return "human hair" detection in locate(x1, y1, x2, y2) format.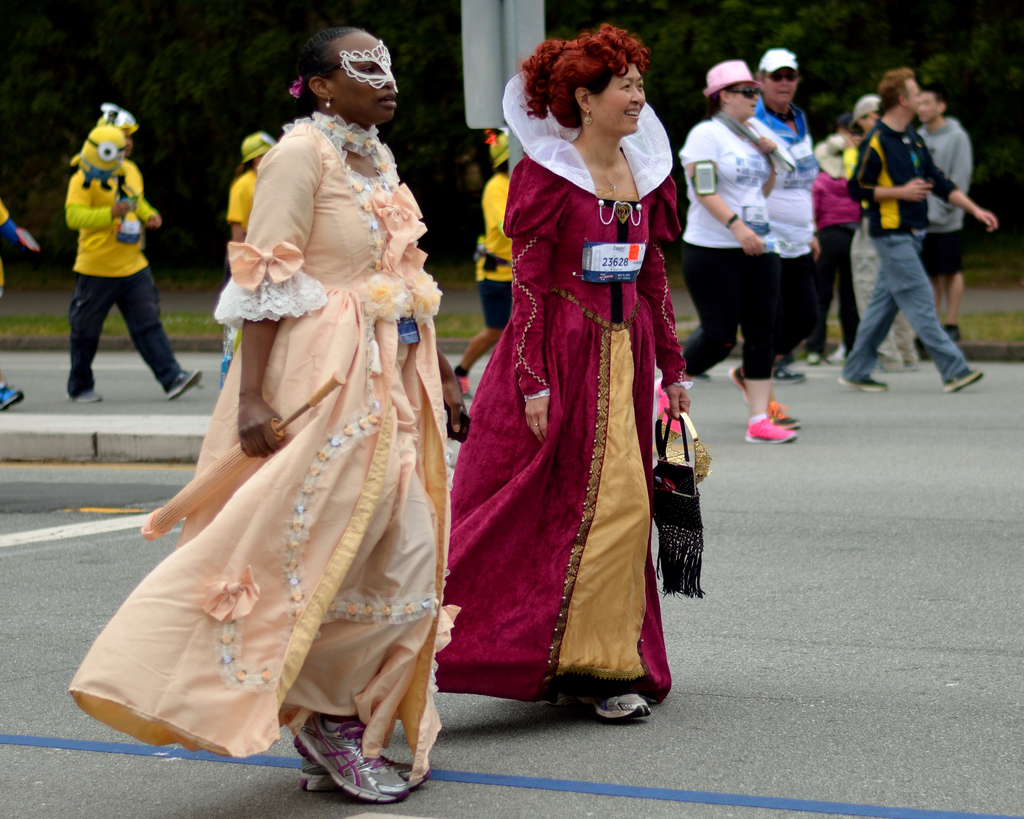
locate(284, 25, 389, 113).
